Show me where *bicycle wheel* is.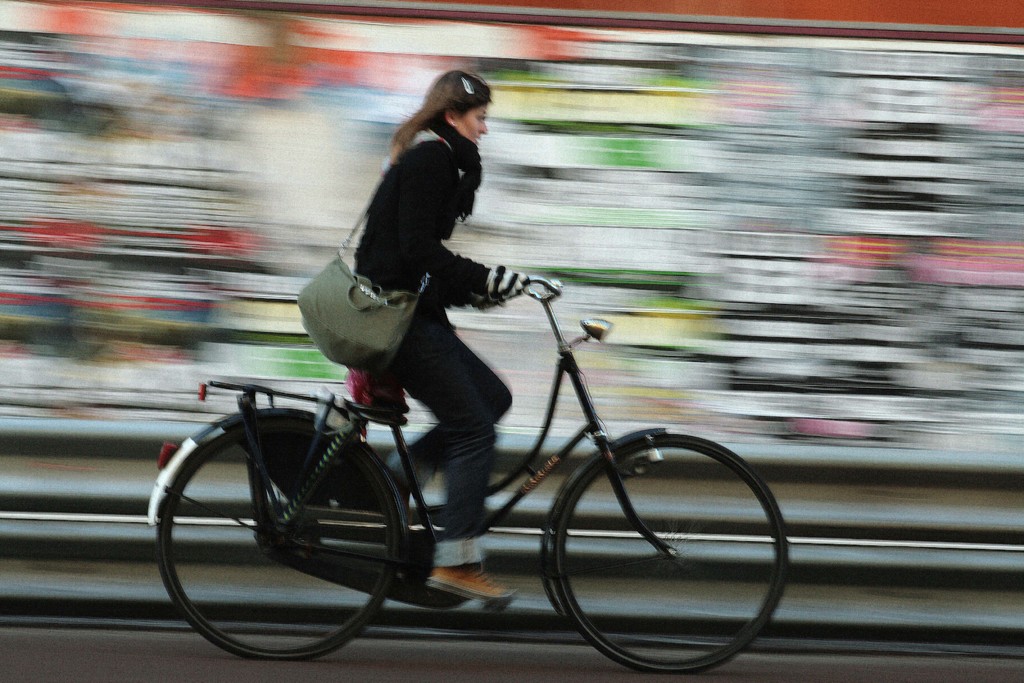
*bicycle wheel* is at {"left": 177, "top": 415, "right": 428, "bottom": 638}.
